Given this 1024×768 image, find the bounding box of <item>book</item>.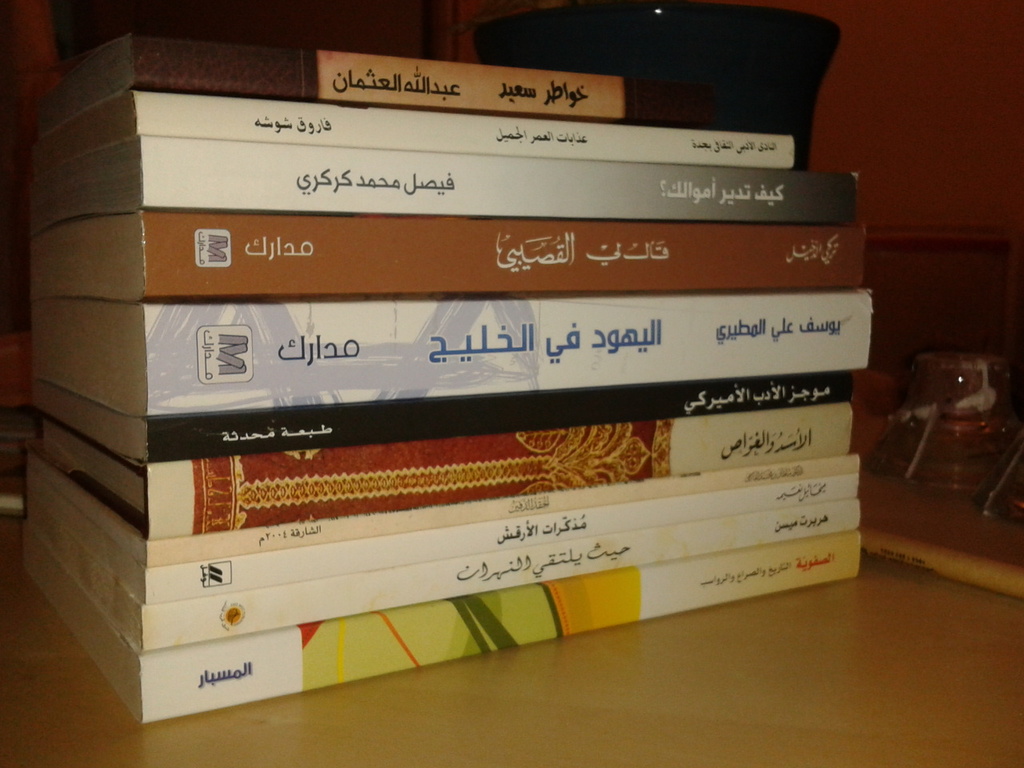
Rect(0, 76, 906, 746).
